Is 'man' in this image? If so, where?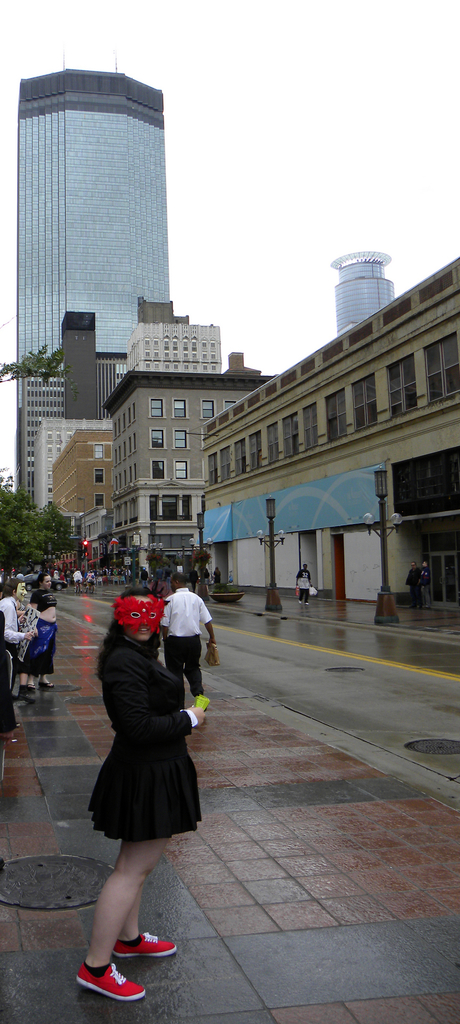
Yes, at (x1=295, y1=561, x2=317, y2=607).
